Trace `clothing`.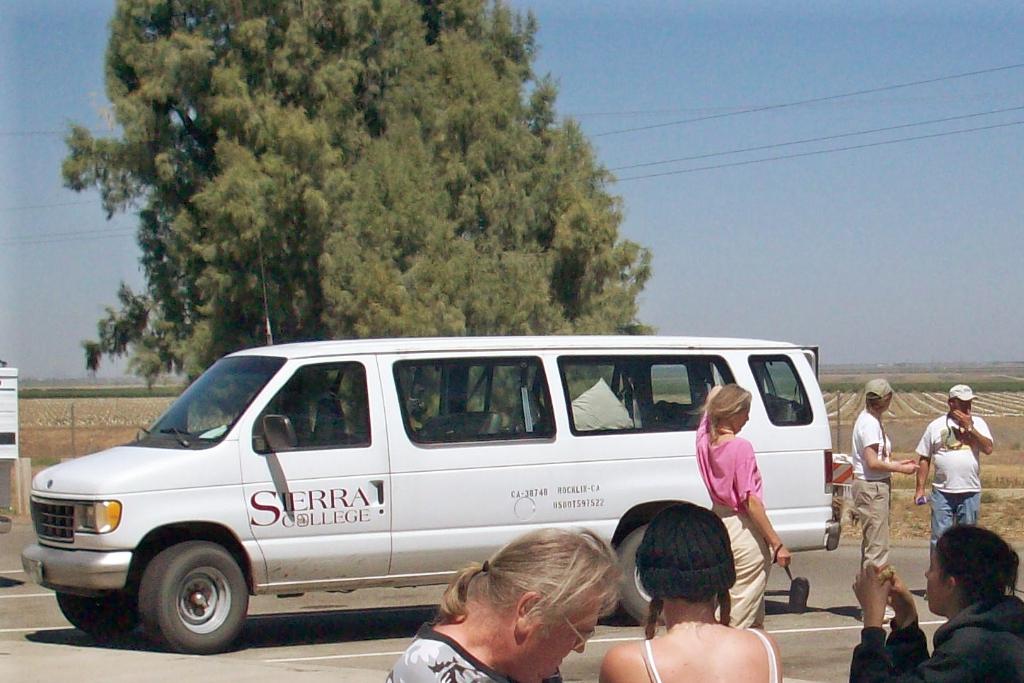
Traced to BBox(647, 636, 782, 680).
